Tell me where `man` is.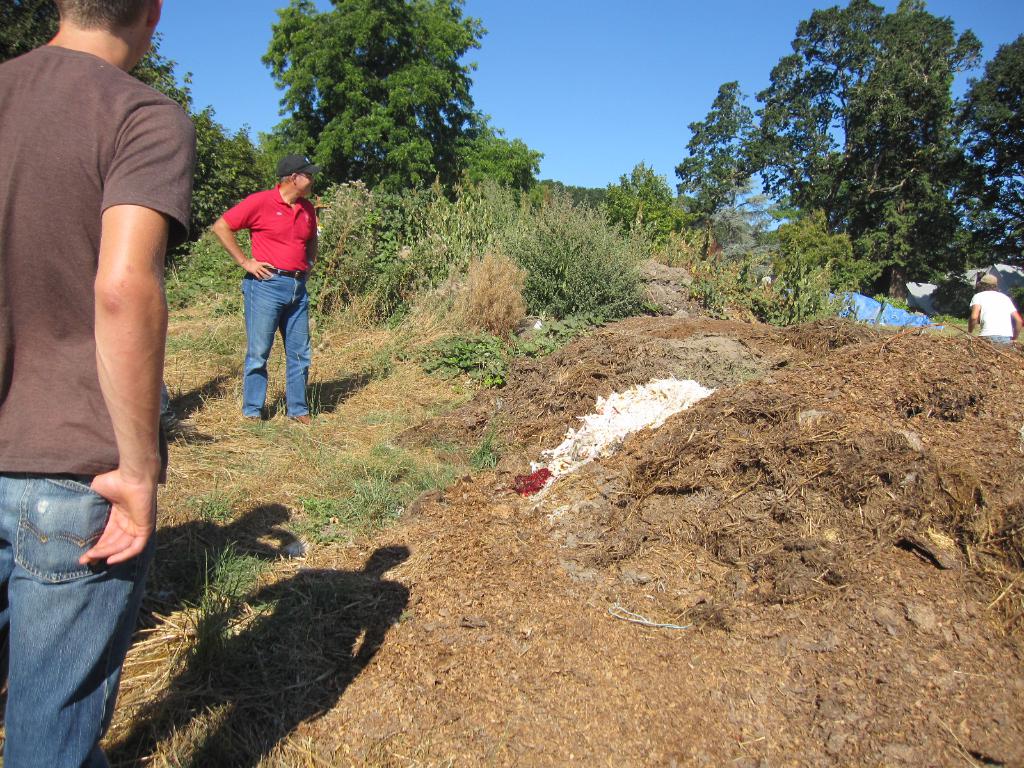
`man` is at l=0, t=0, r=216, b=760.
